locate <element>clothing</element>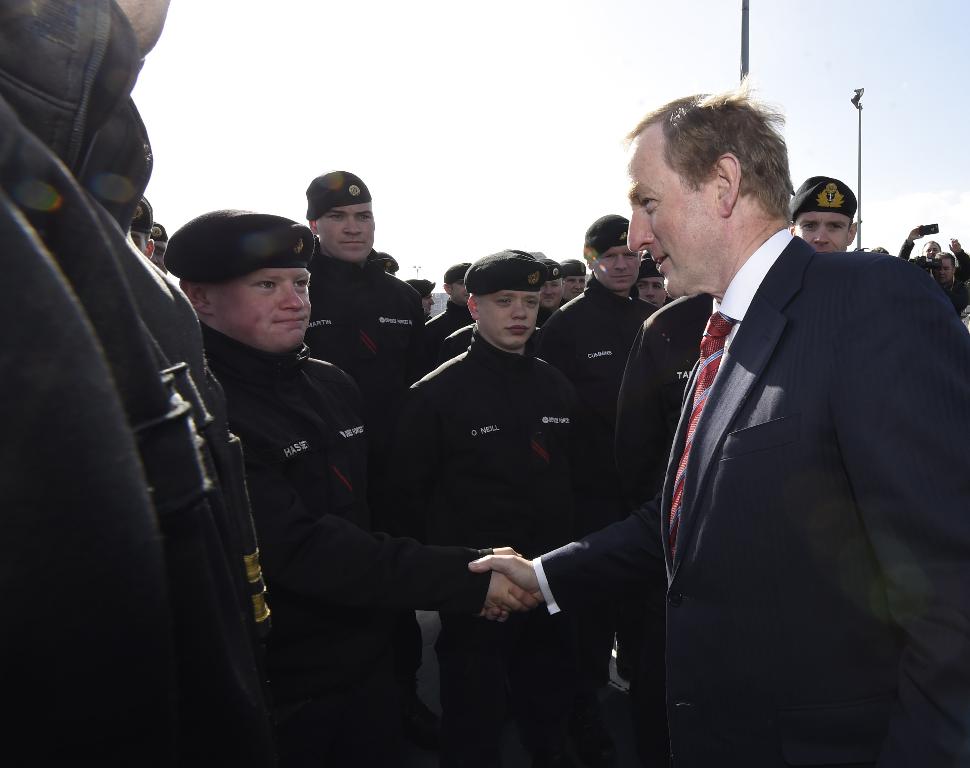
detection(617, 292, 715, 767)
